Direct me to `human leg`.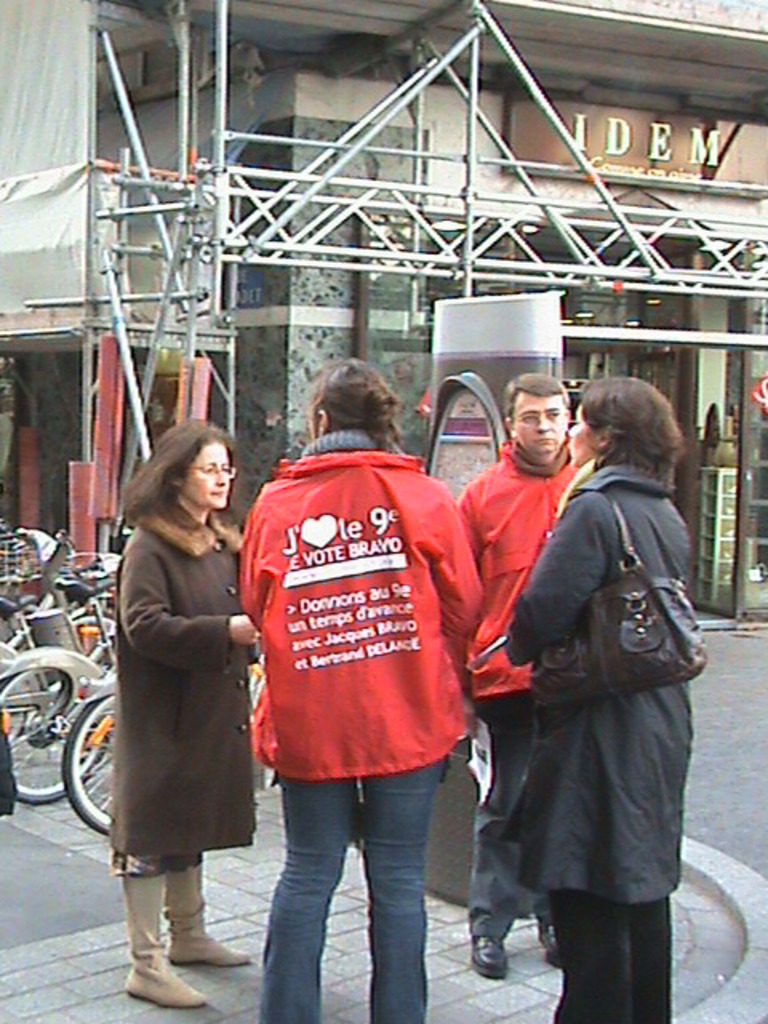
Direction: <box>634,726,693,1018</box>.
